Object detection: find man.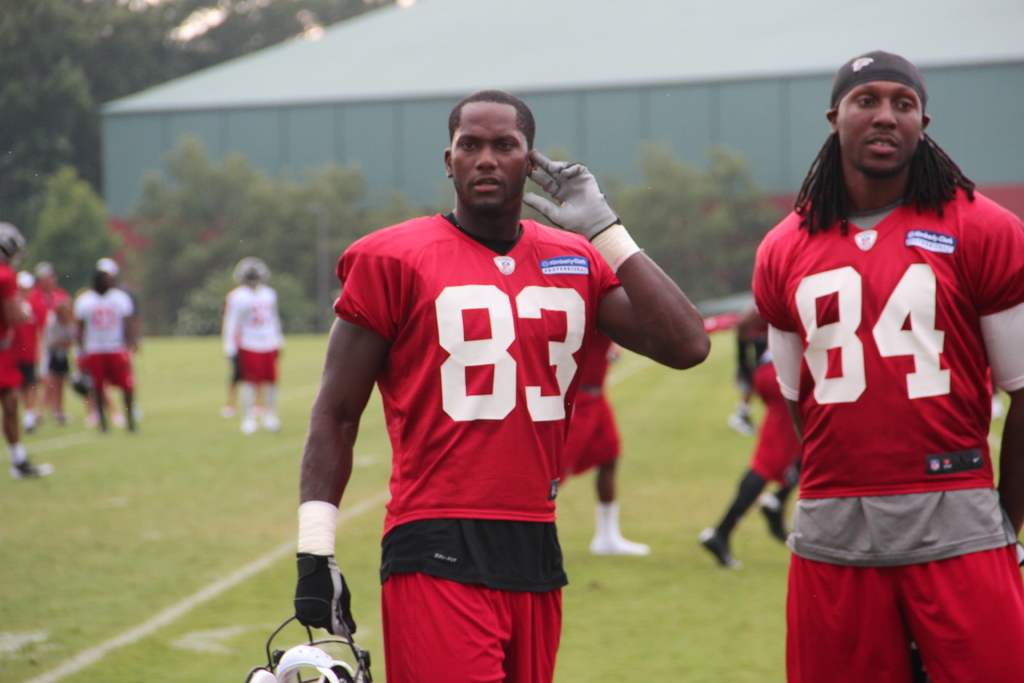
pyautogui.locateOnScreen(5, 272, 55, 437).
